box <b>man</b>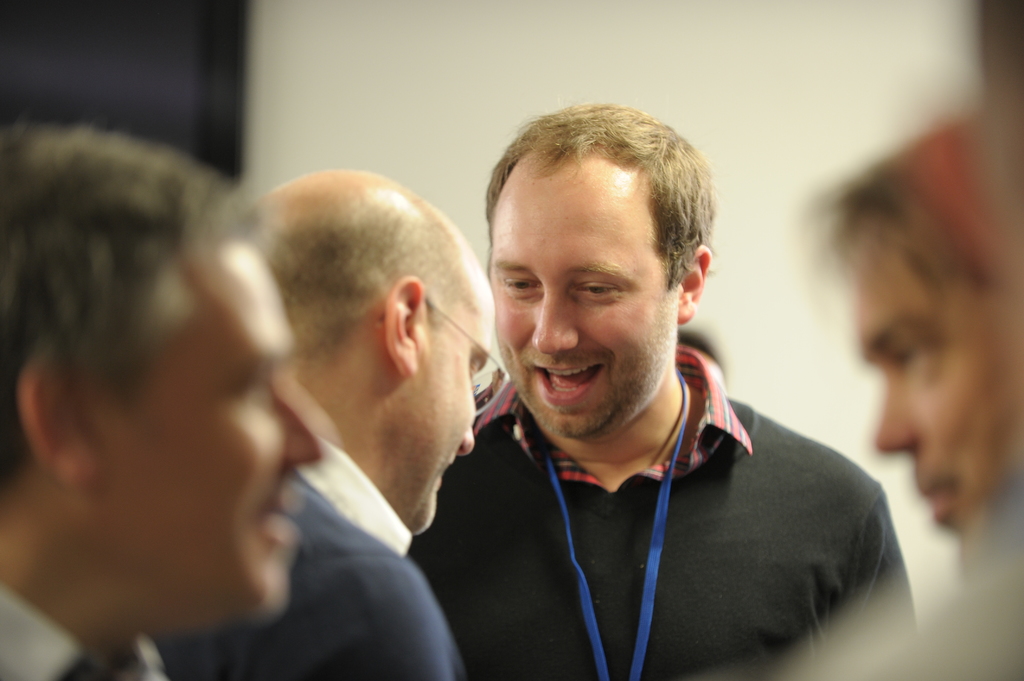
crop(408, 104, 932, 680)
